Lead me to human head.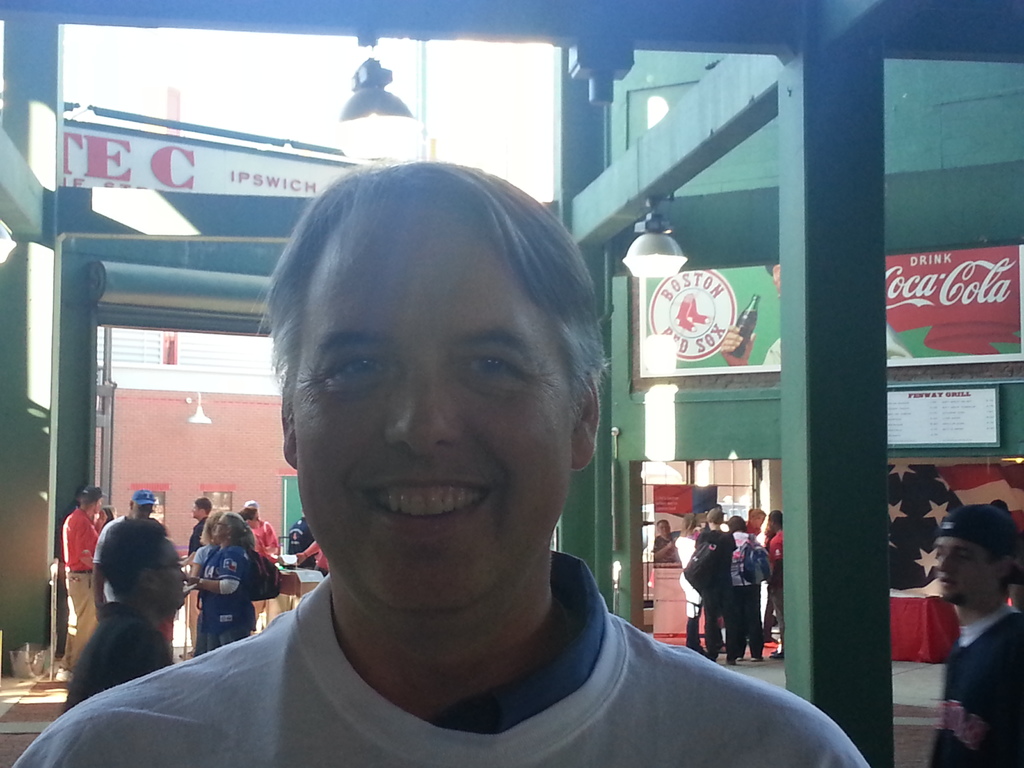
Lead to 242, 498, 259, 514.
